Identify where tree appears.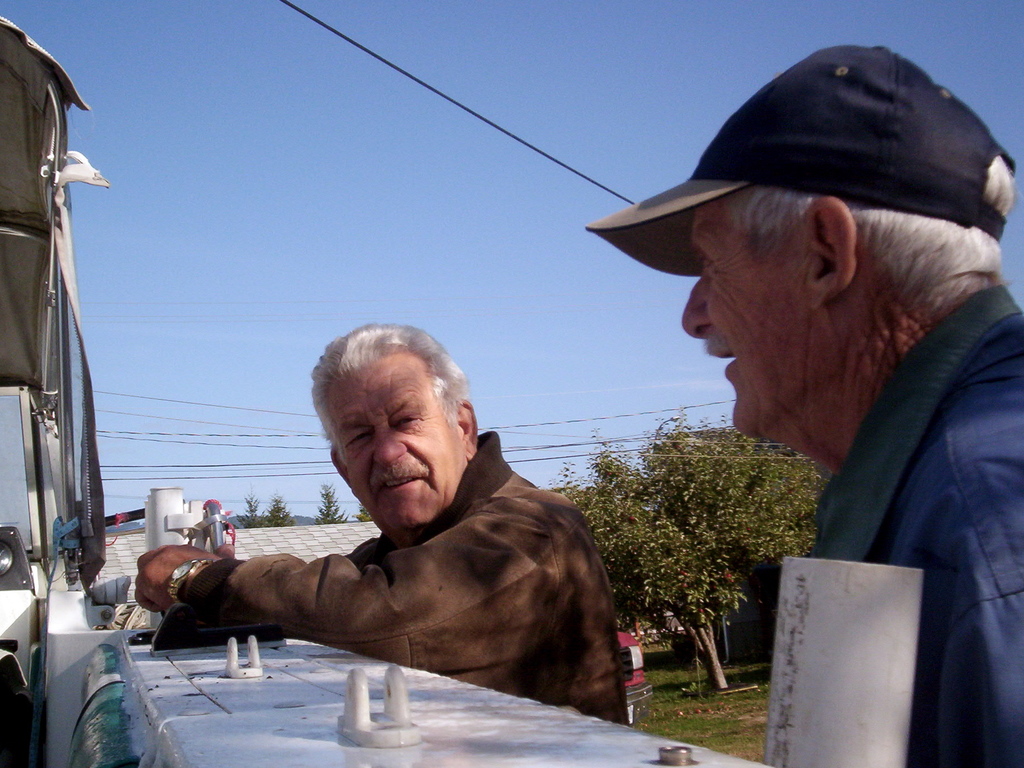
Appears at select_region(312, 478, 348, 525).
